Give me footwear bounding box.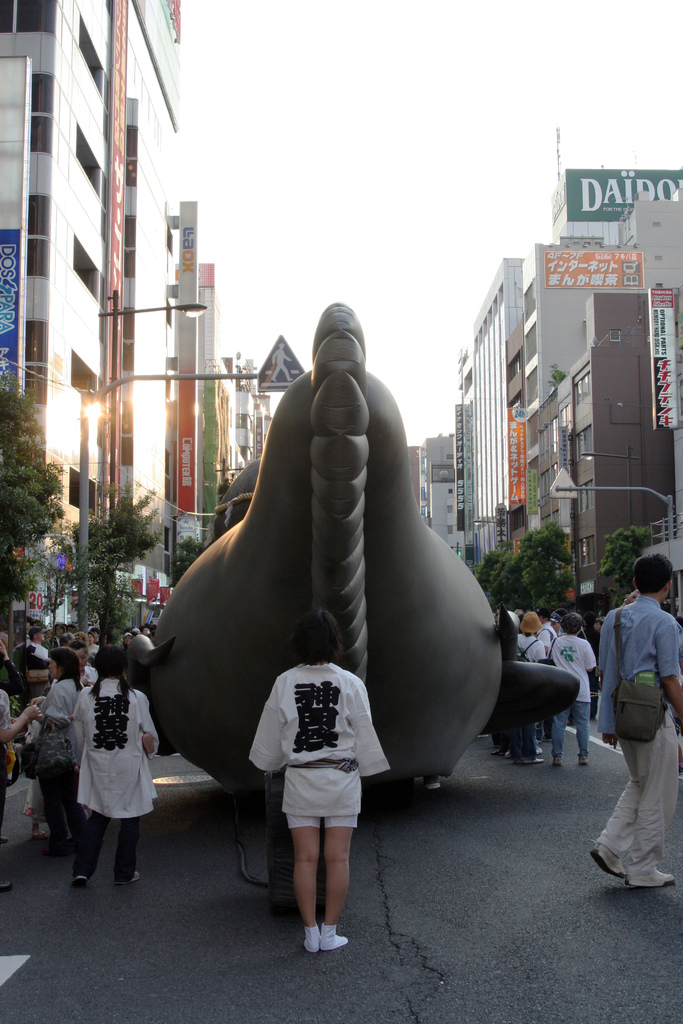
box=[301, 924, 320, 959].
